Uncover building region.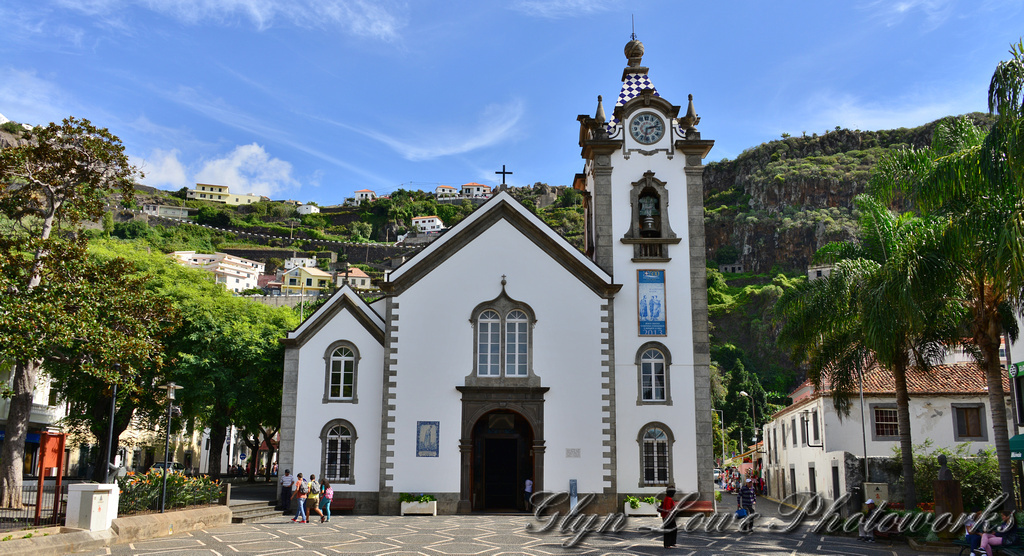
Uncovered: (182,181,259,210).
